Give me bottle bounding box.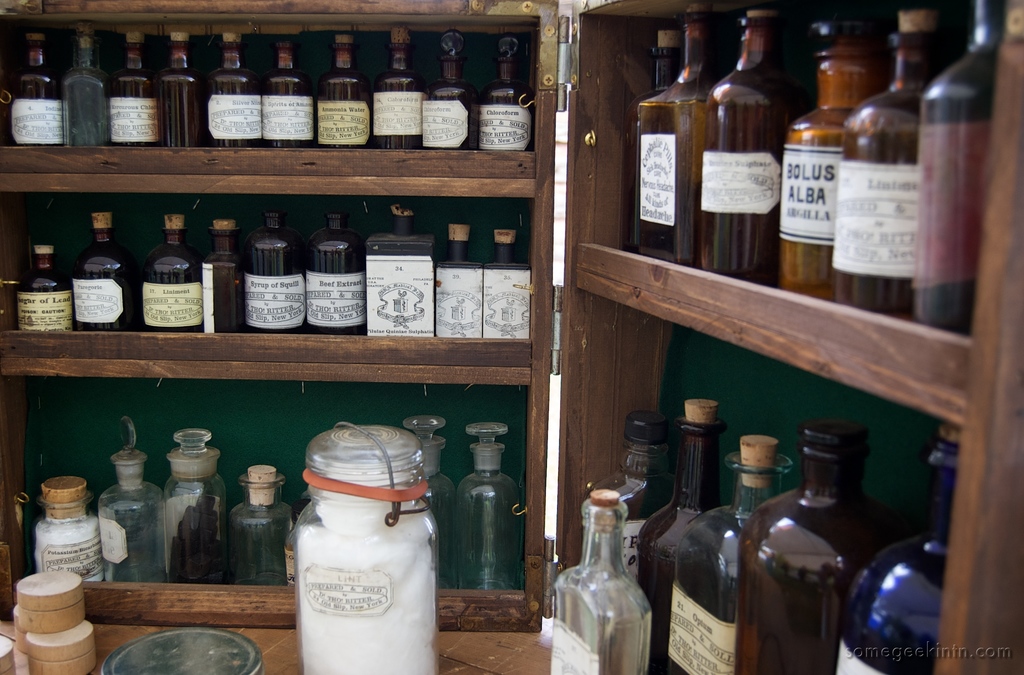
819:0:970:298.
